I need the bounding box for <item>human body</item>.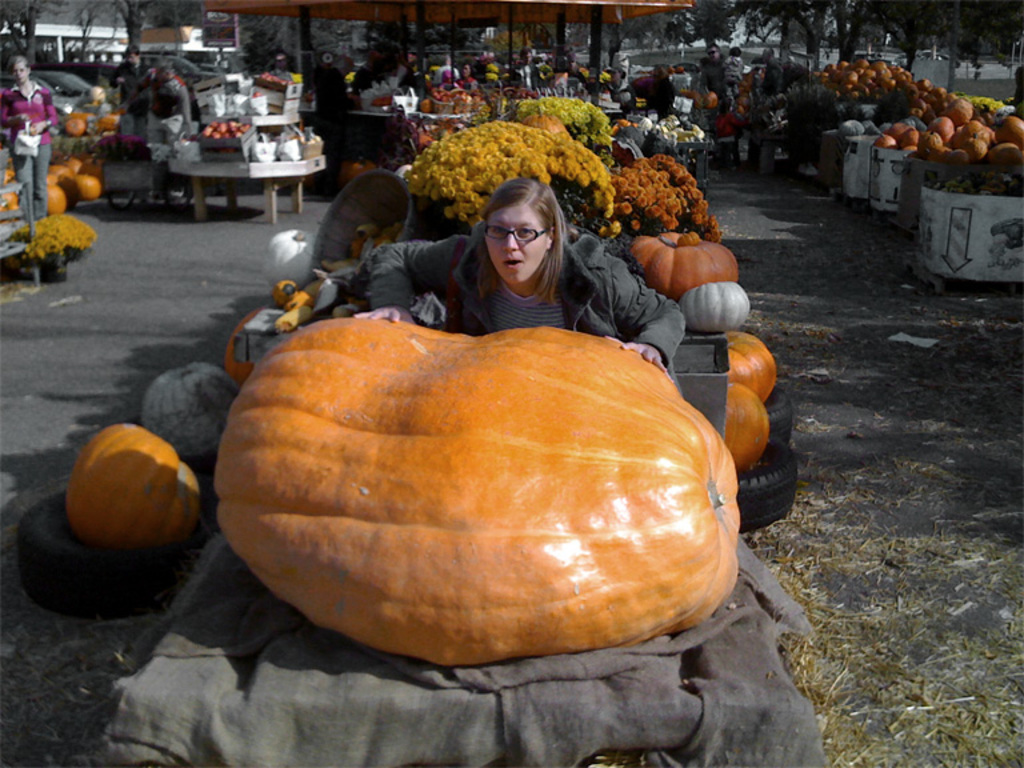
Here it is: (x1=116, y1=43, x2=155, y2=139).
